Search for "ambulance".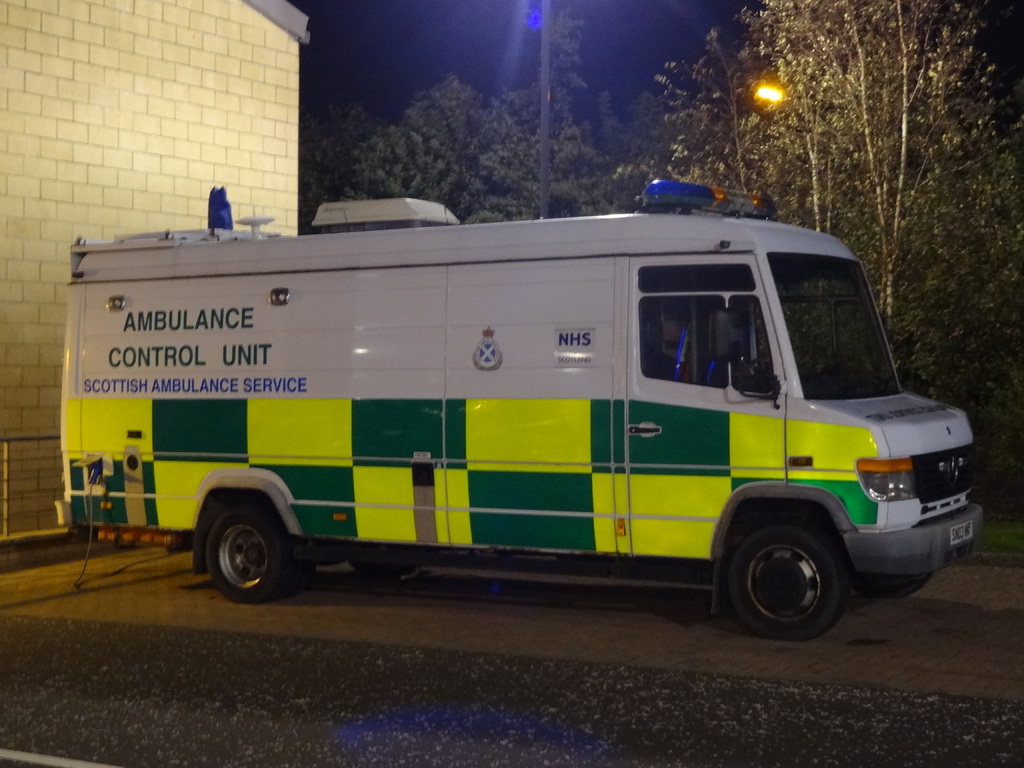
Found at x1=52, y1=175, x2=988, y2=640.
